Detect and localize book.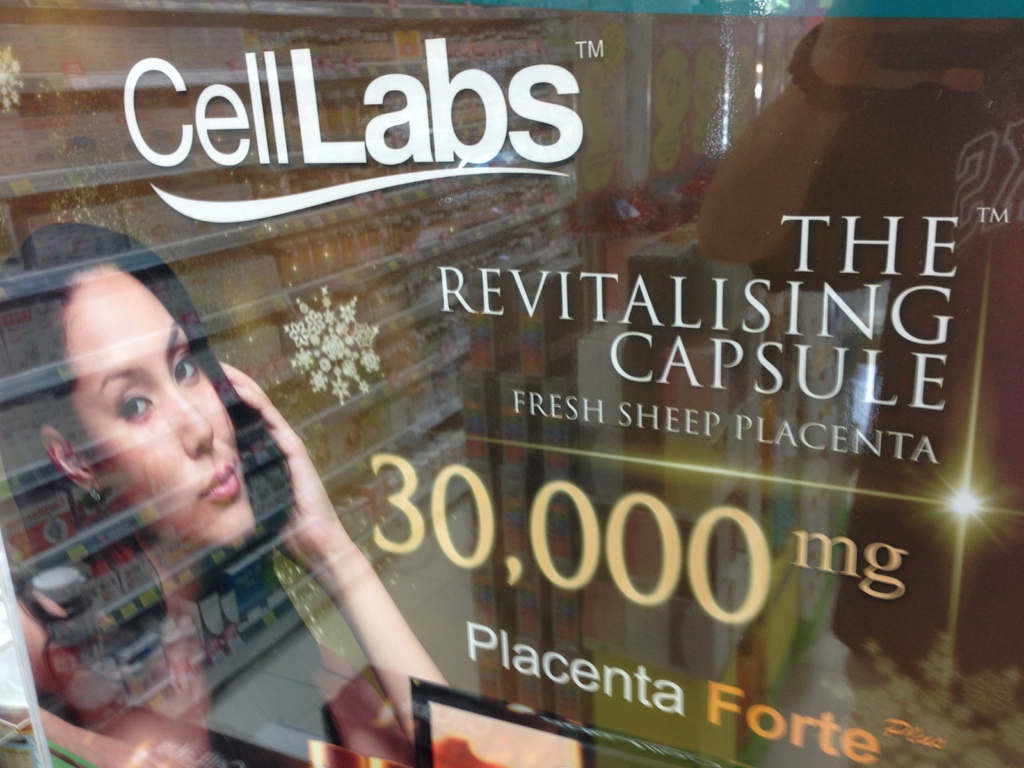
Localized at 38, 13, 1009, 749.
